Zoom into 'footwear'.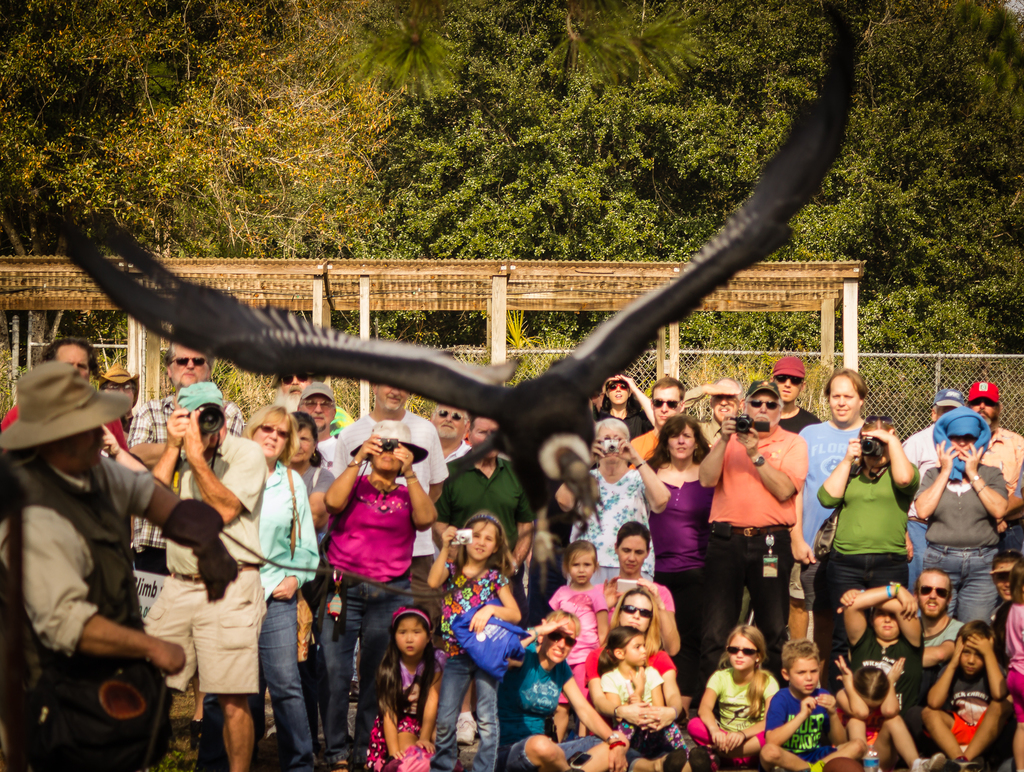
Zoom target: 332:759:351:771.
